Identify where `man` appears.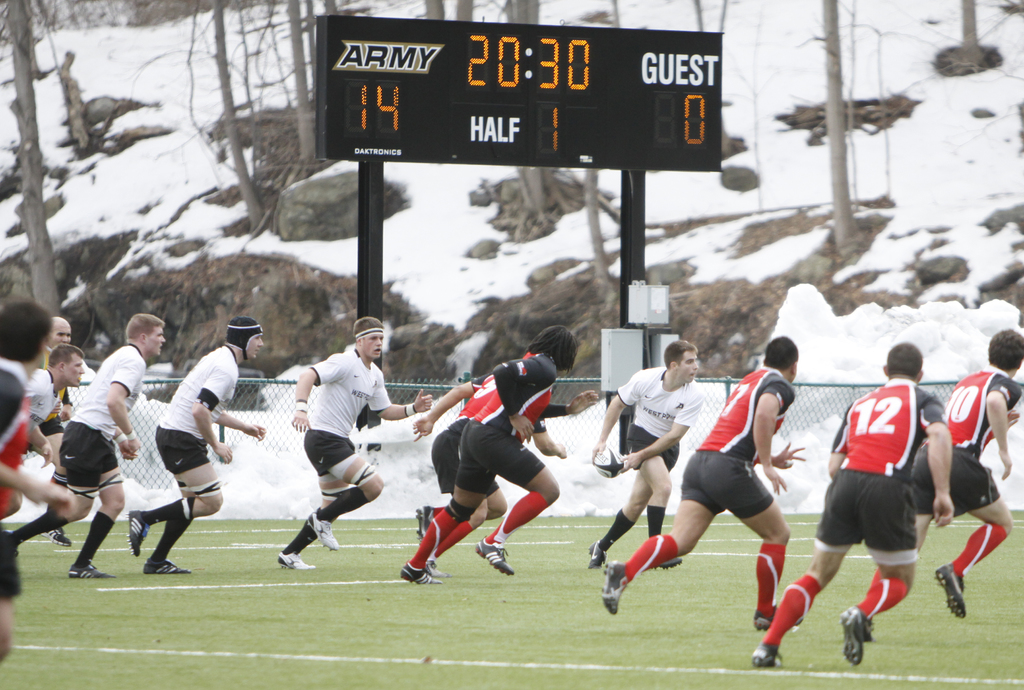
Appears at (x1=410, y1=351, x2=568, y2=579).
